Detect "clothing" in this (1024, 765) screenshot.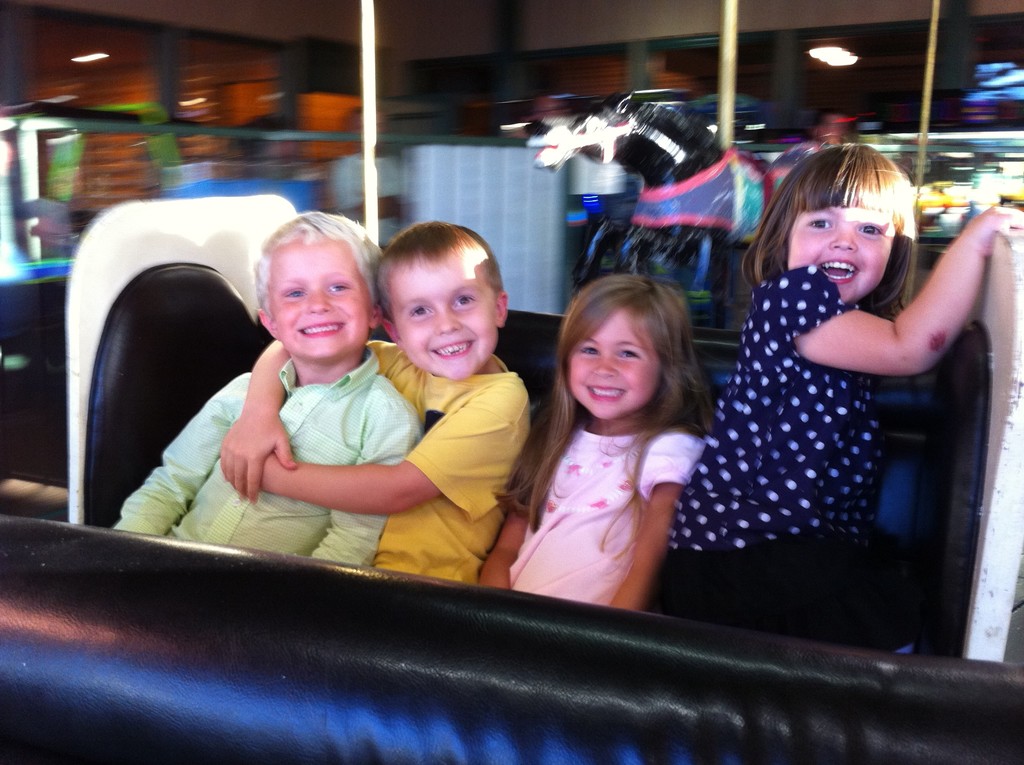
Detection: [left=508, top=420, right=725, bottom=617].
